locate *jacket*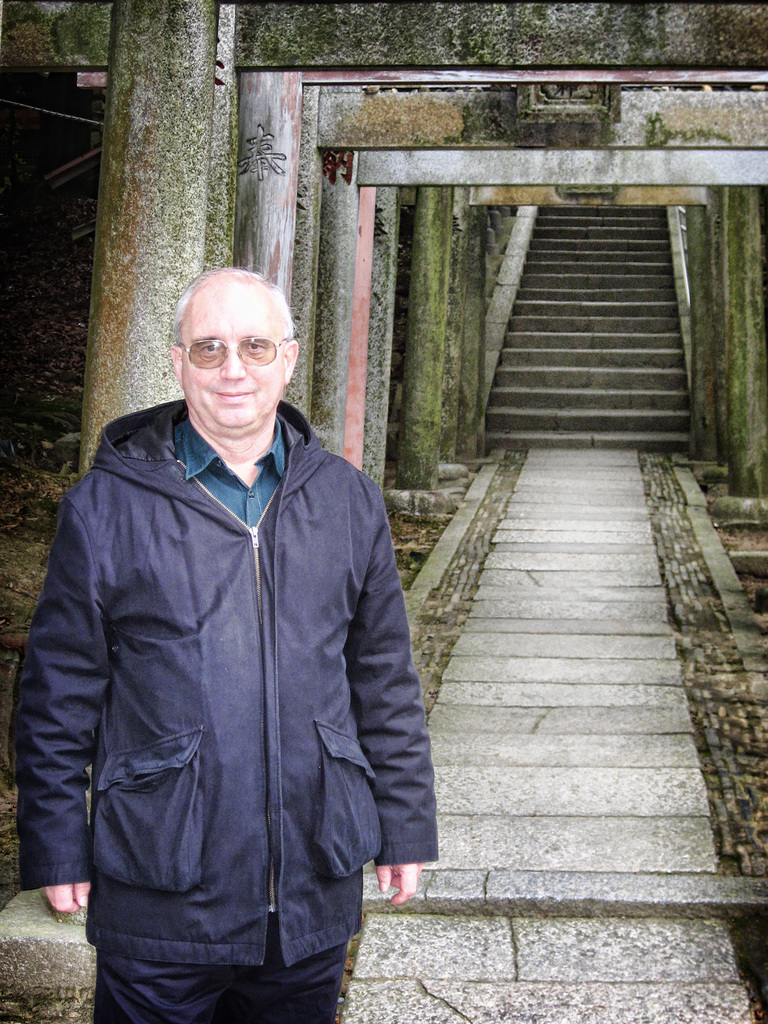
[14,403,448,998]
